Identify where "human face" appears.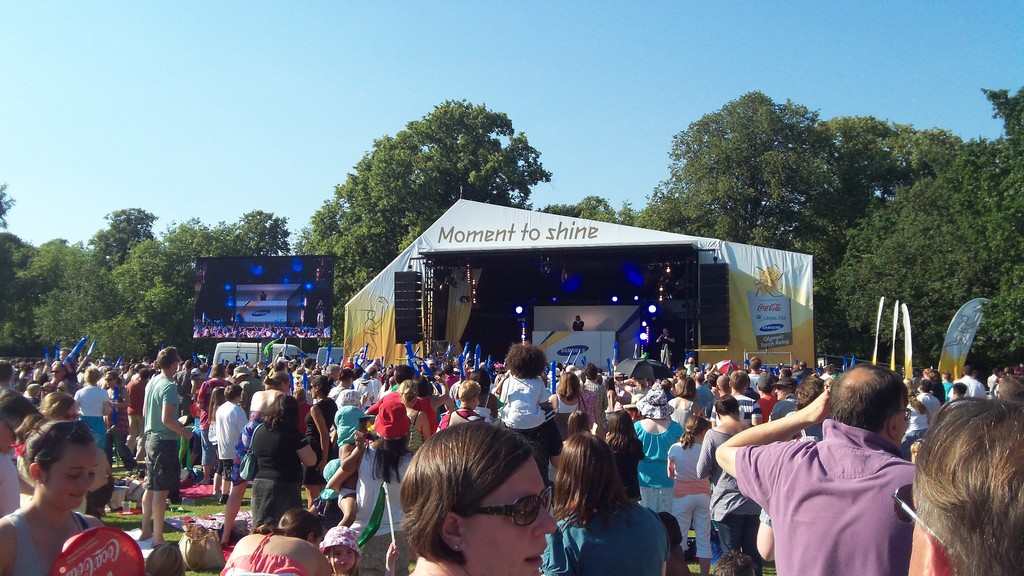
Appears at l=333, t=369, r=340, b=383.
